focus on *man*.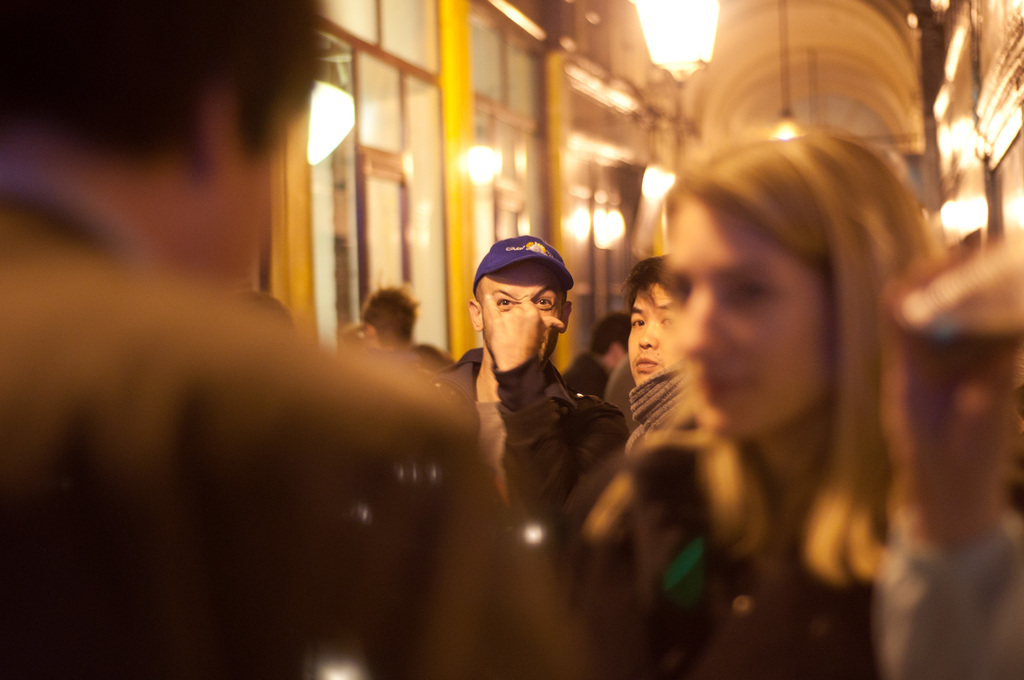
Focused at 440/230/637/511.
